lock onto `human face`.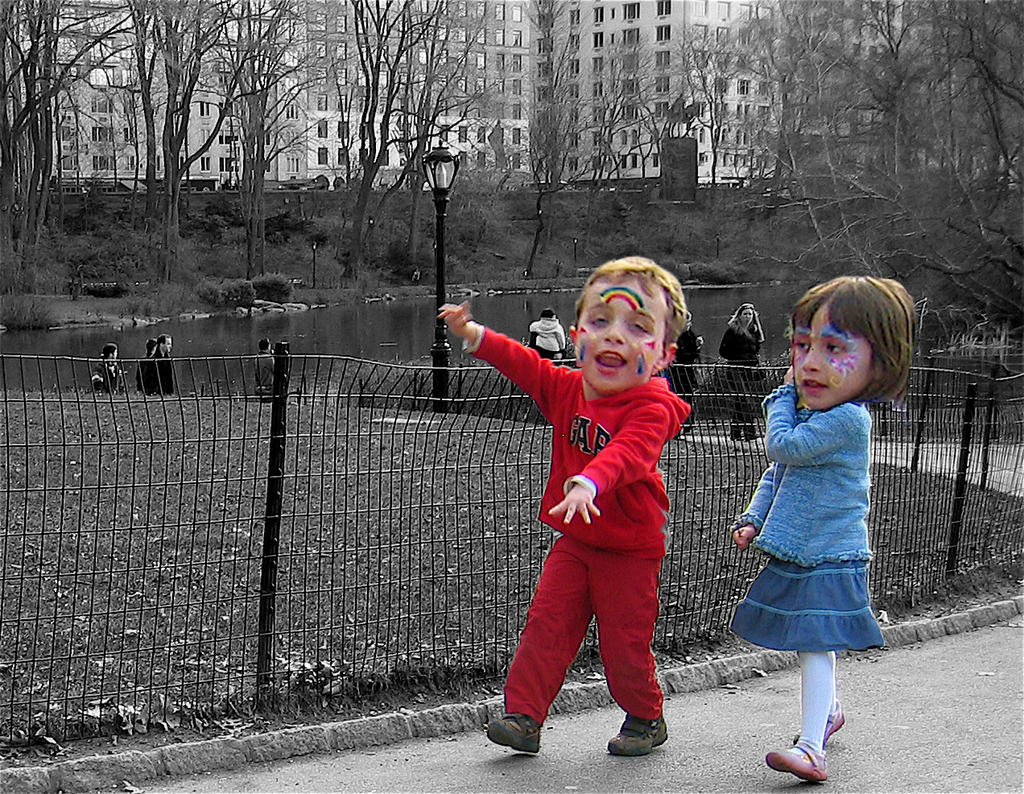
Locked: <region>734, 308, 755, 329</region>.
